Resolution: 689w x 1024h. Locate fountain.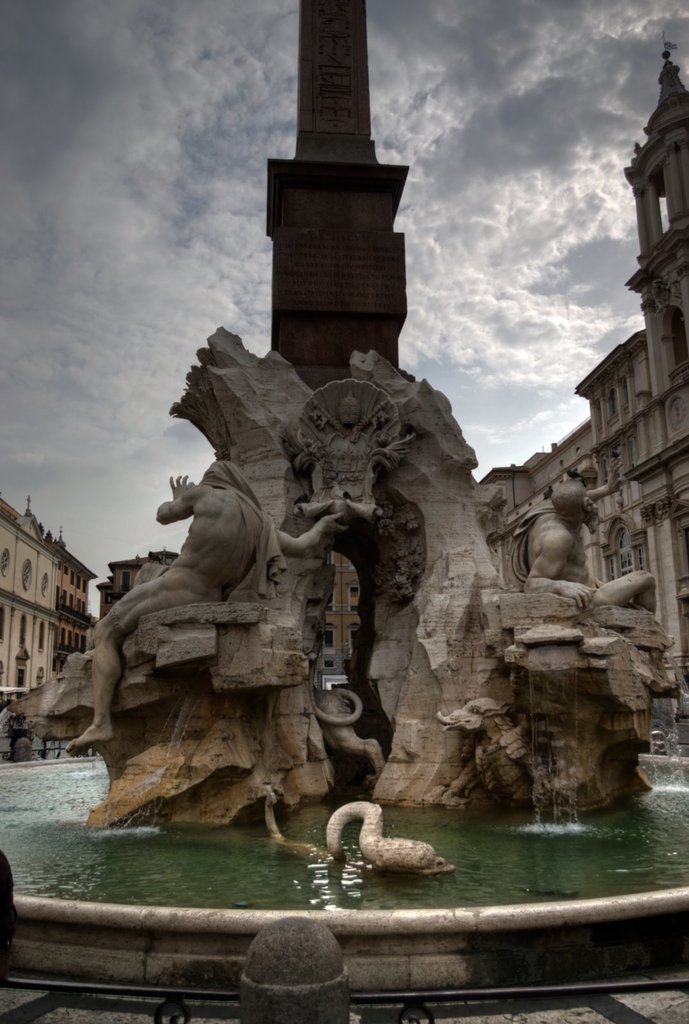
20 281 650 966.
